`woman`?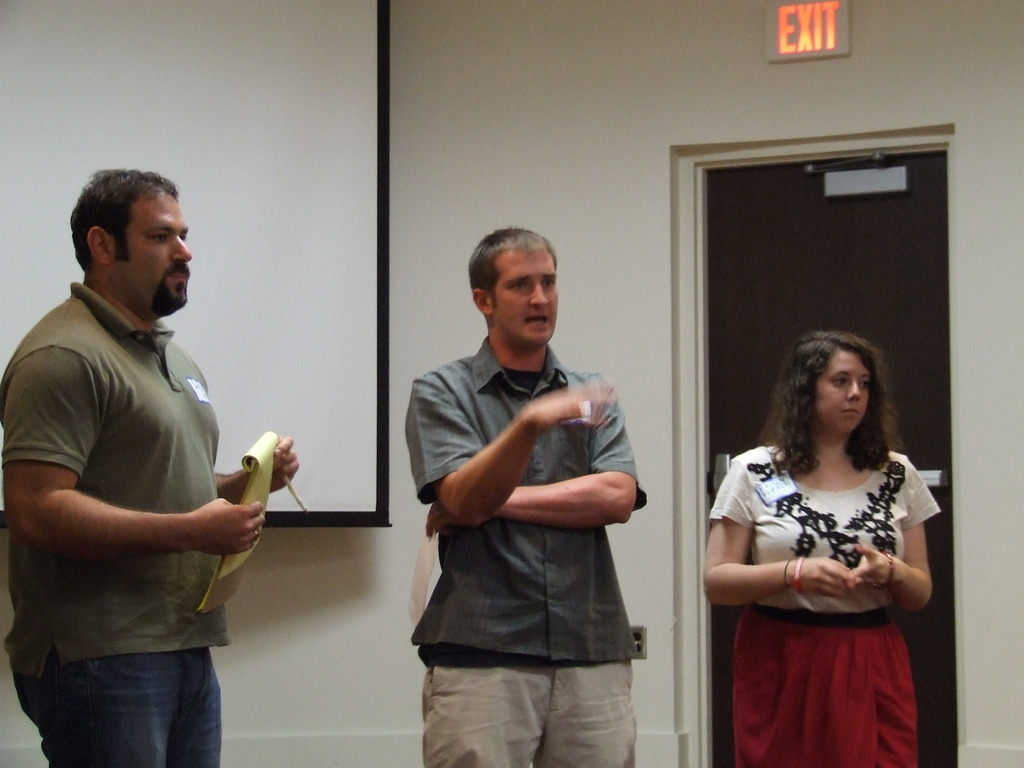
region(707, 331, 940, 767)
